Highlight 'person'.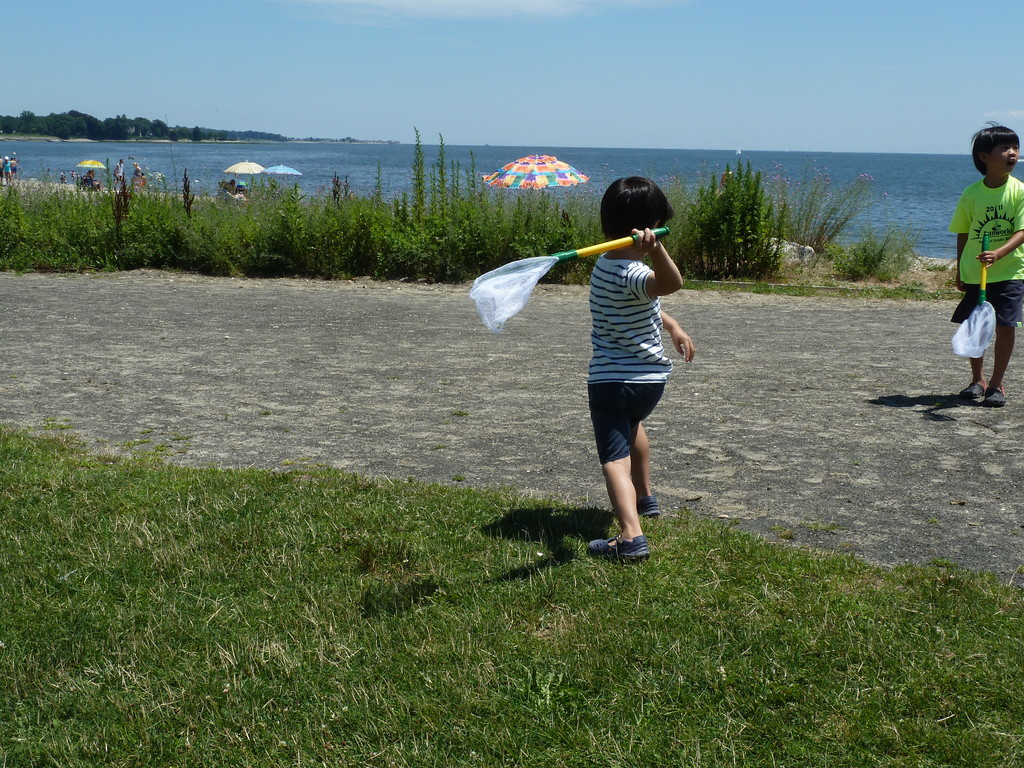
Highlighted region: locate(113, 157, 130, 193).
